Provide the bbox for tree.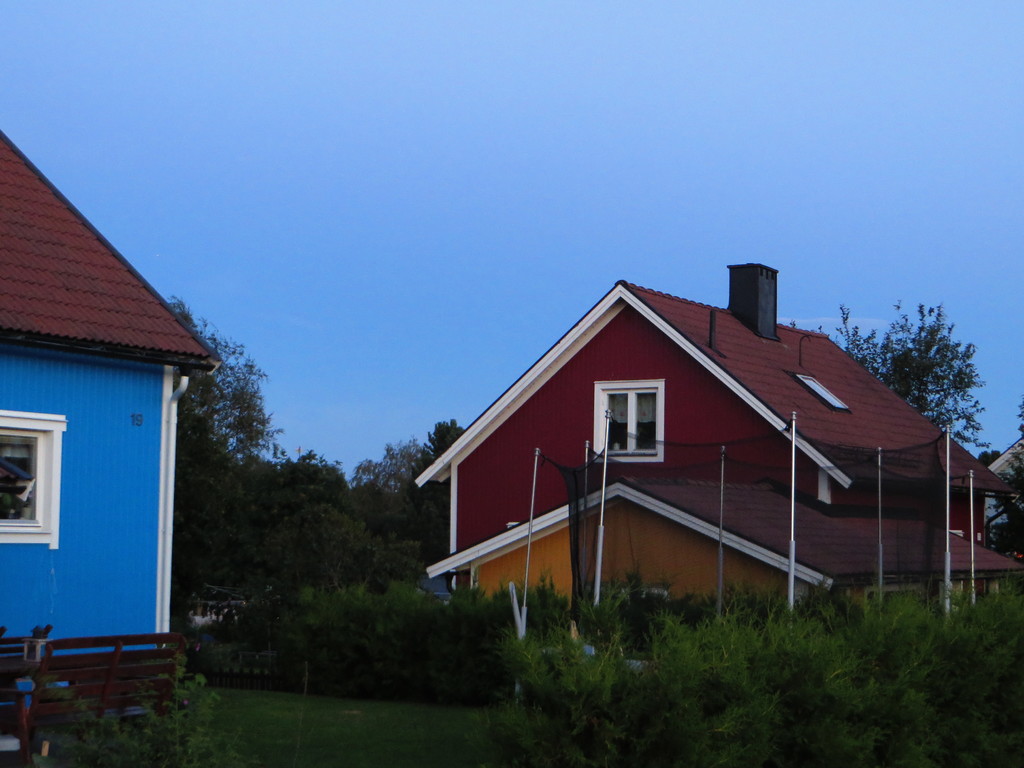
(833,293,1000,450).
